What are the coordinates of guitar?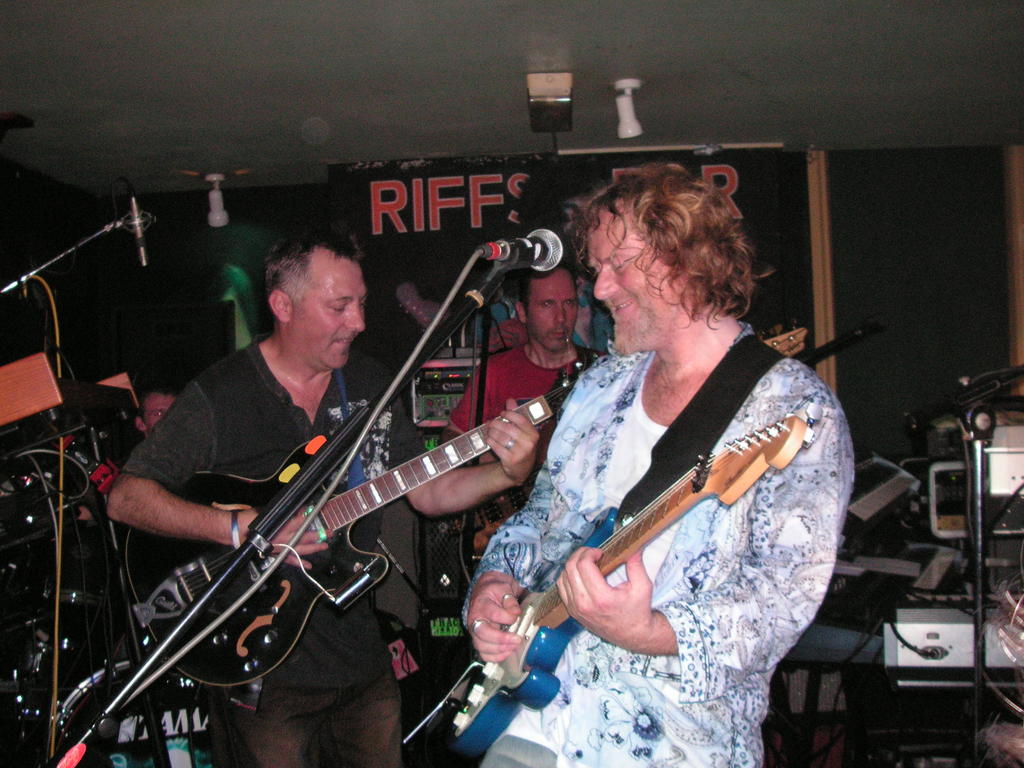
BBox(447, 332, 808, 557).
